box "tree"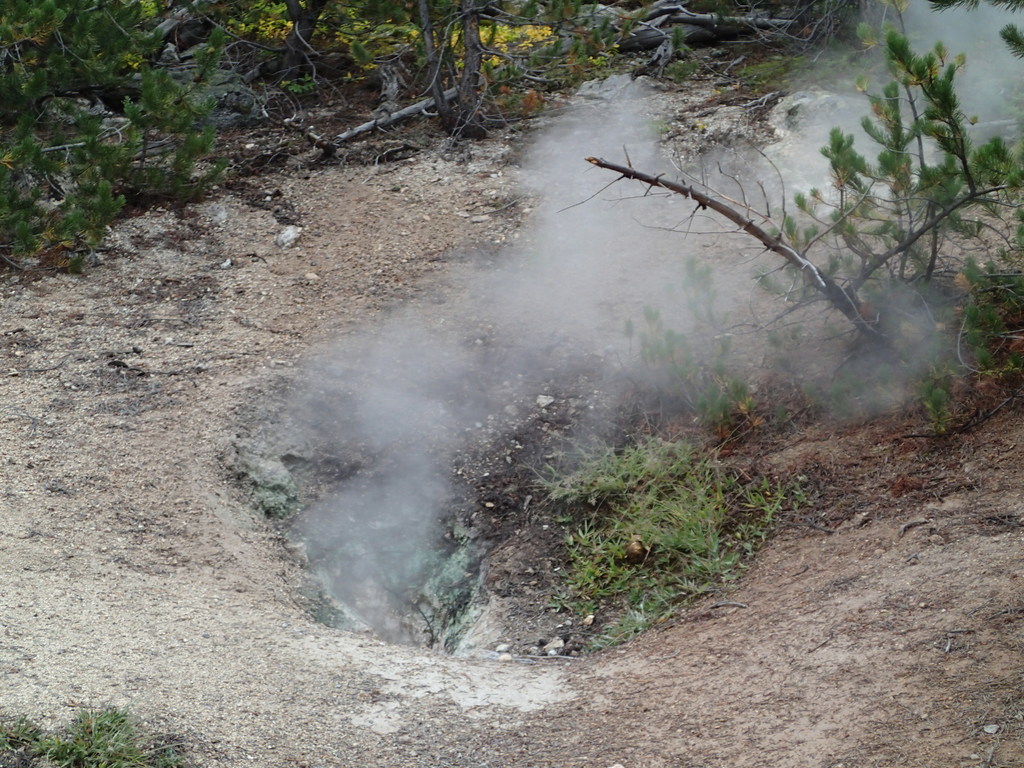
552, 0, 1023, 445
